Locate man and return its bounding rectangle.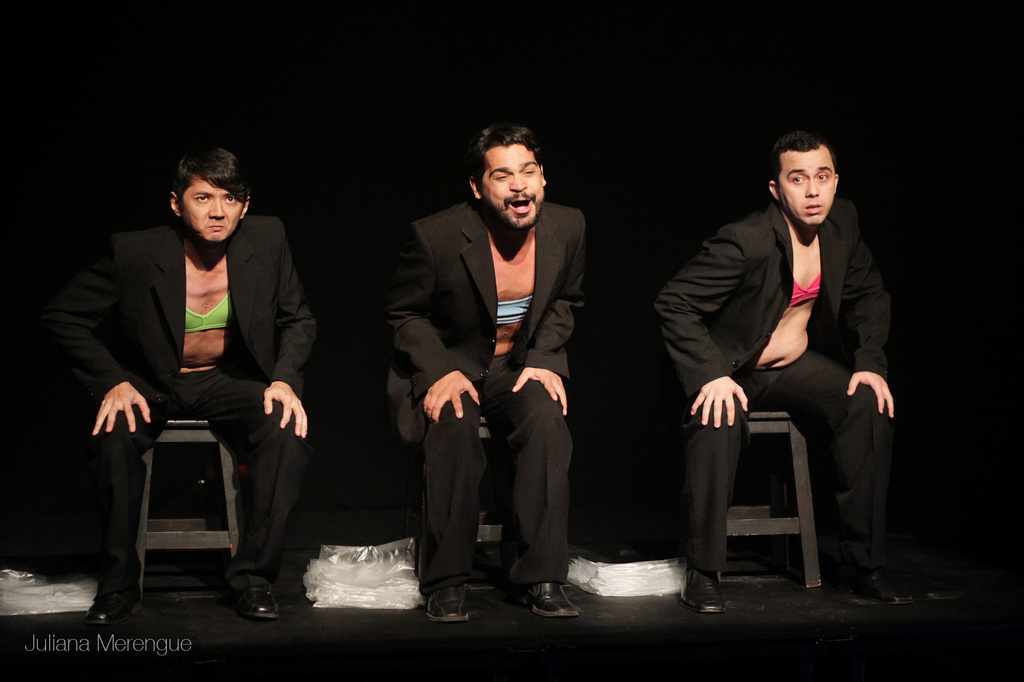
[x1=668, y1=109, x2=906, y2=602].
